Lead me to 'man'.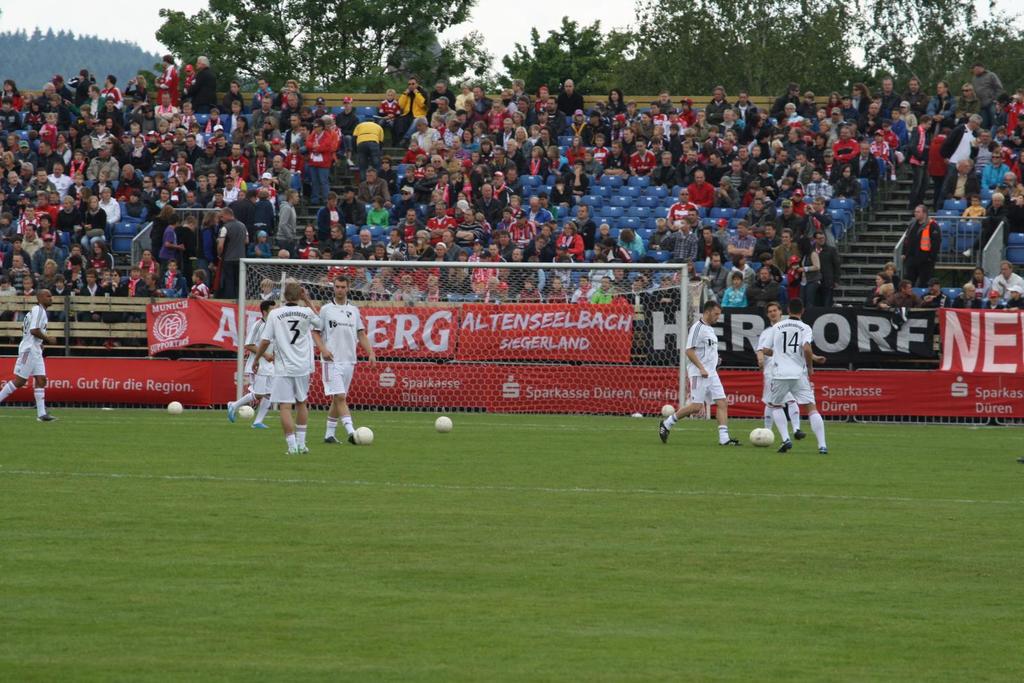
Lead to detection(251, 282, 324, 453).
